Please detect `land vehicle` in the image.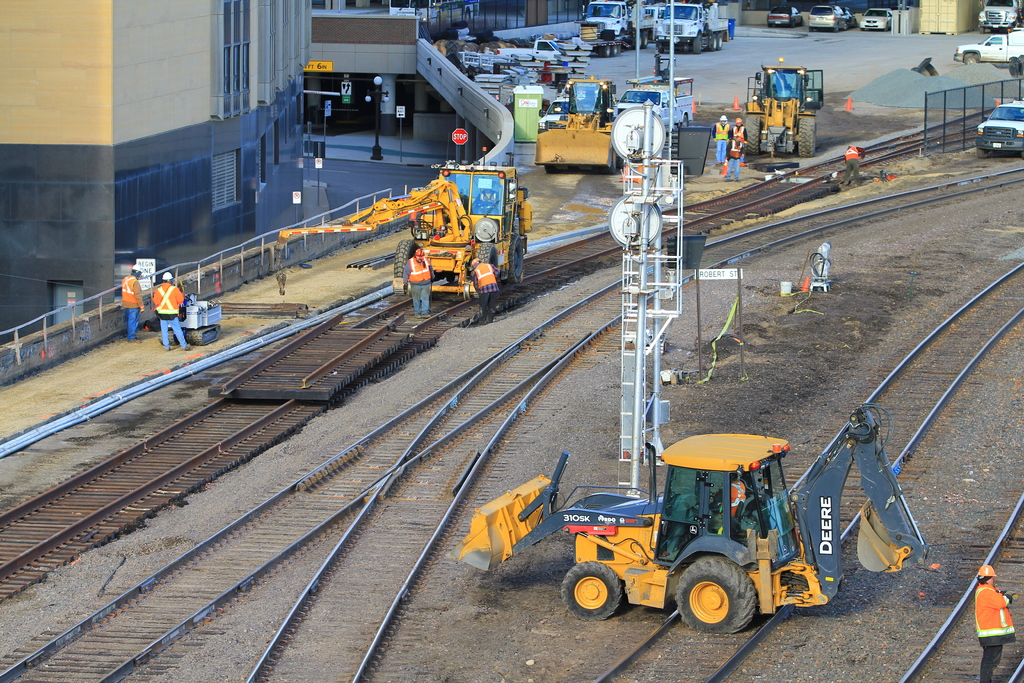
655 24 728 54.
